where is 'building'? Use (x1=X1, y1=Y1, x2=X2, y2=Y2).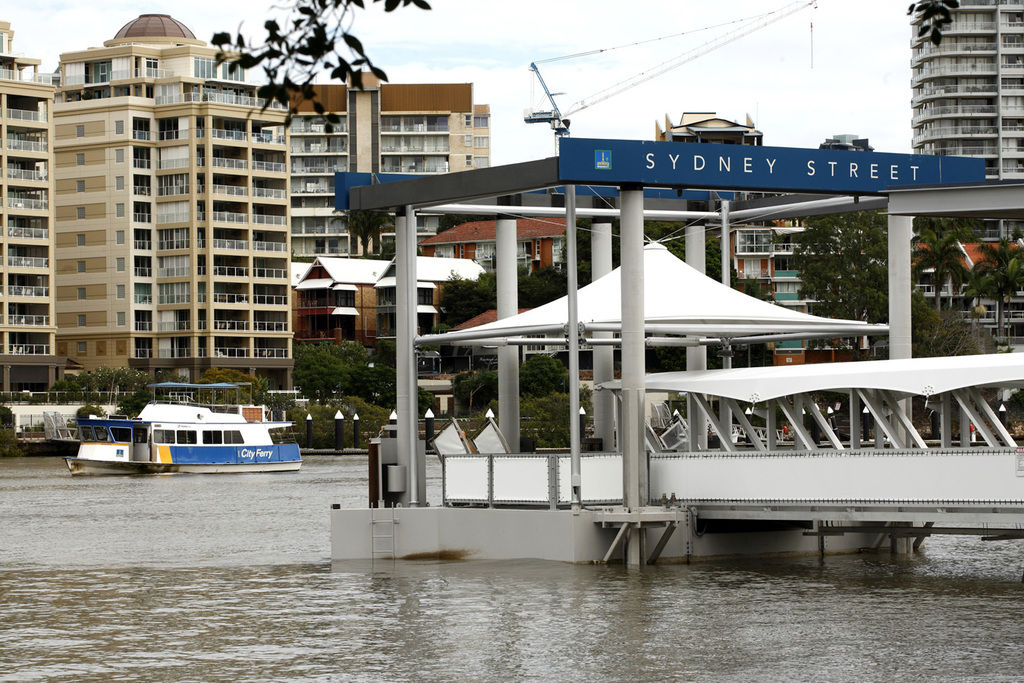
(x1=295, y1=255, x2=485, y2=356).
